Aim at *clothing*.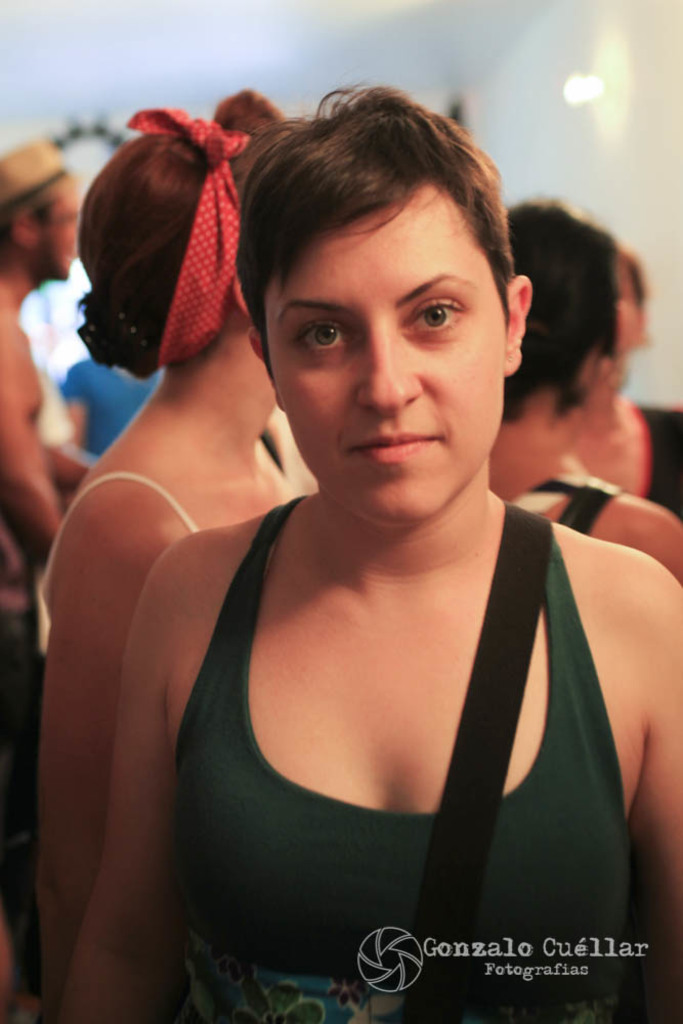
Aimed at [left=555, top=471, right=612, bottom=539].
